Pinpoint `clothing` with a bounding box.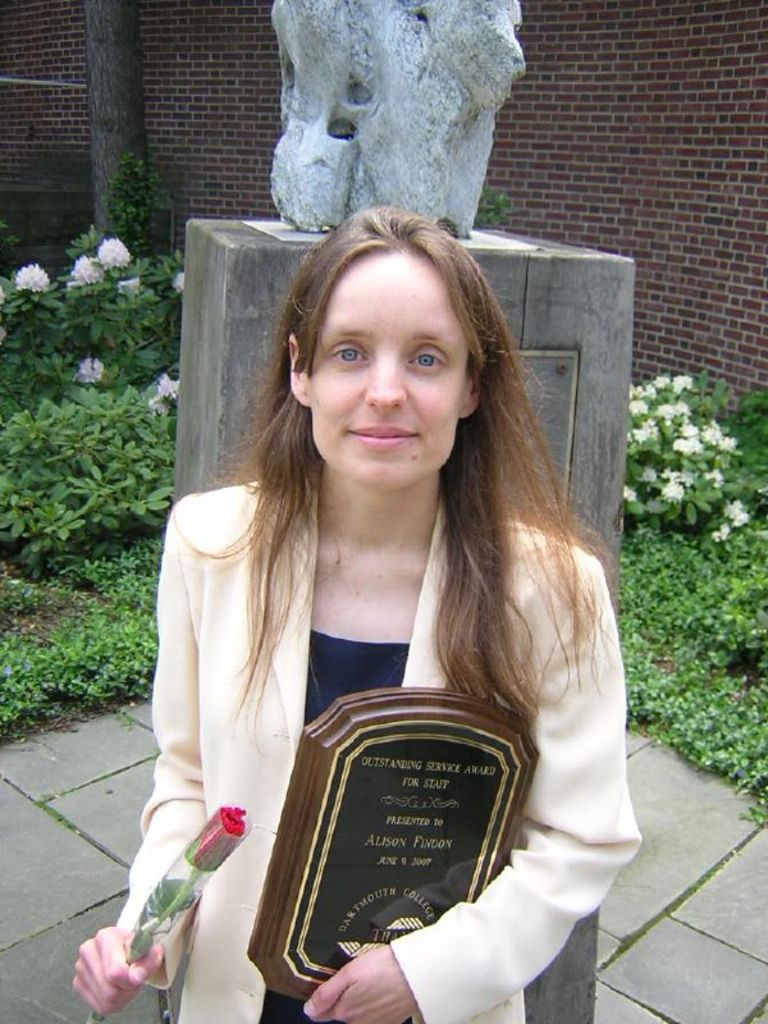
<bbox>189, 516, 617, 972</bbox>.
